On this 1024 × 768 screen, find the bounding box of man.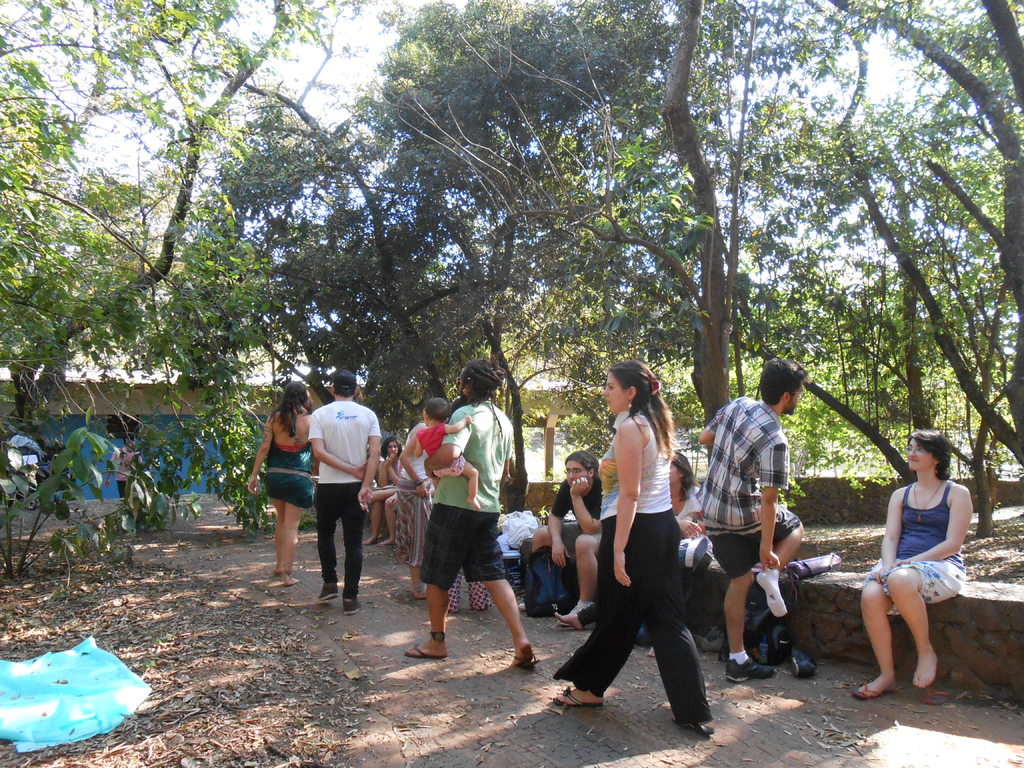
Bounding box: bbox=[695, 355, 808, 678].
